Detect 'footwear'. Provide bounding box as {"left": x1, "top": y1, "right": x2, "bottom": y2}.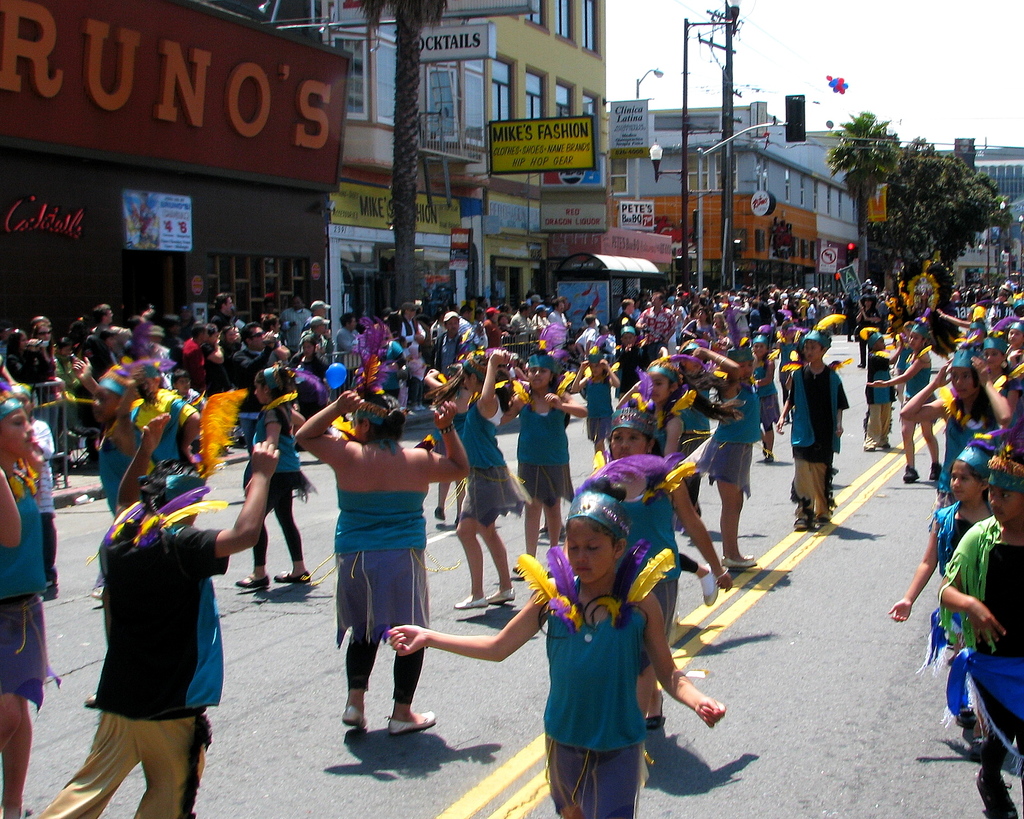
{"left": 883, "top": 441, "right": 895, "bottom": 448}.
